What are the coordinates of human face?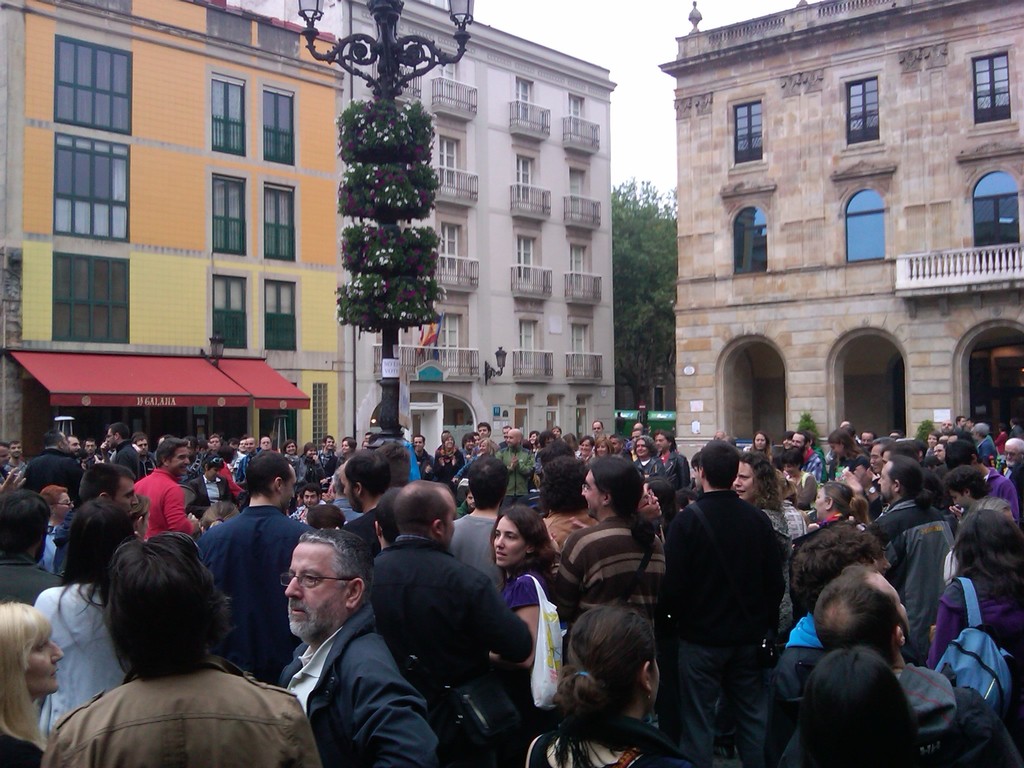
27:628:61:696.
